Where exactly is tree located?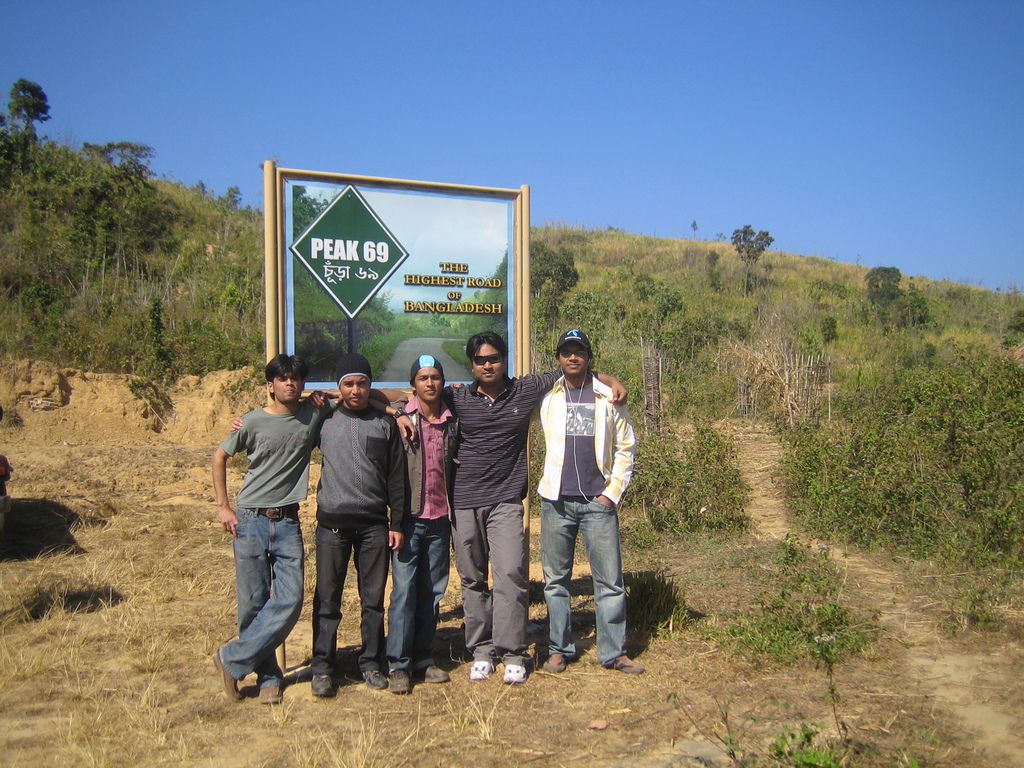
Its bounding box is [728, 221, 777, 305].
